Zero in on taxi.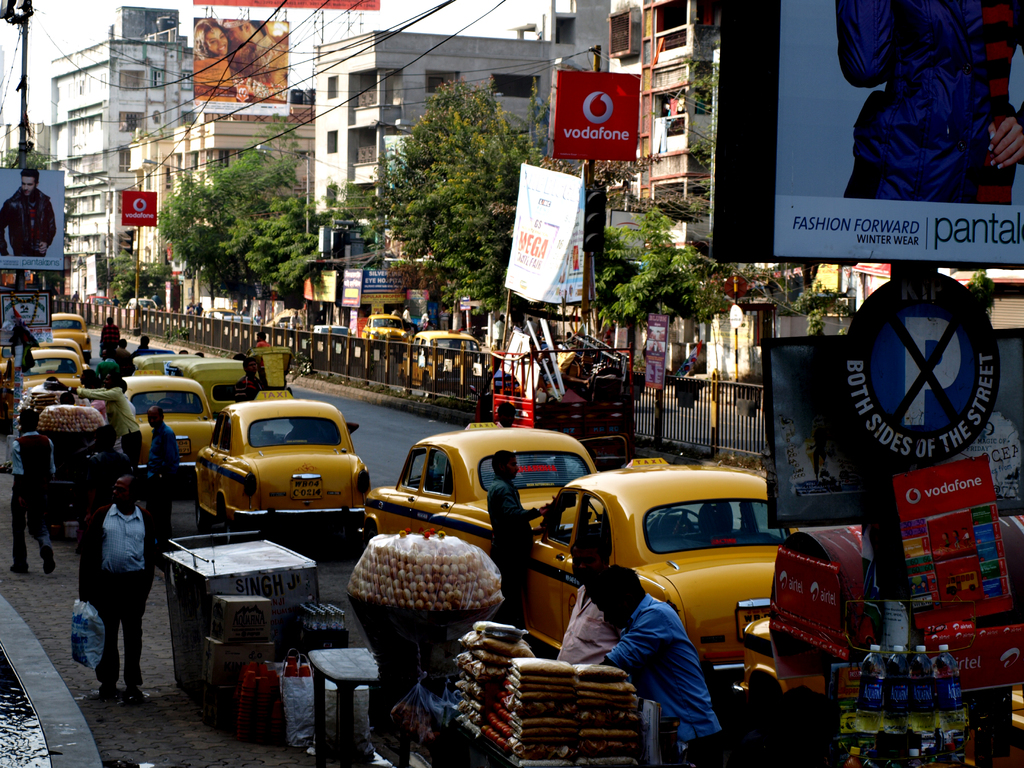
Zeroed in: [204, 307, 237, 332].
